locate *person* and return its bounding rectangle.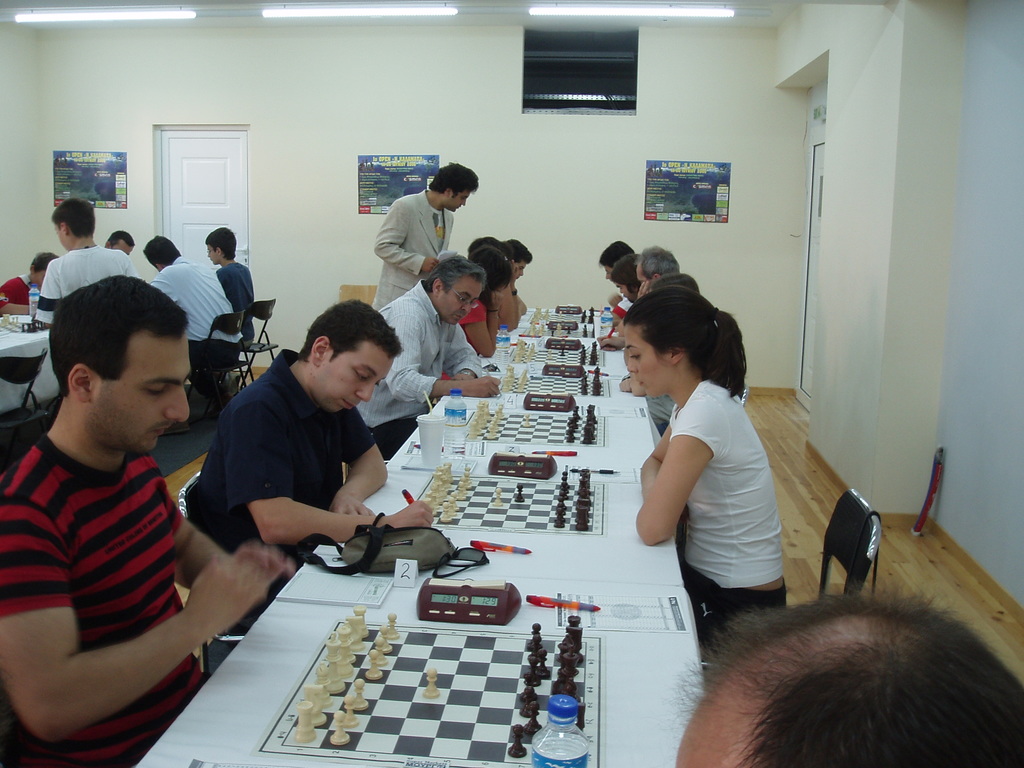
detection(372, 164, 484, 305).
